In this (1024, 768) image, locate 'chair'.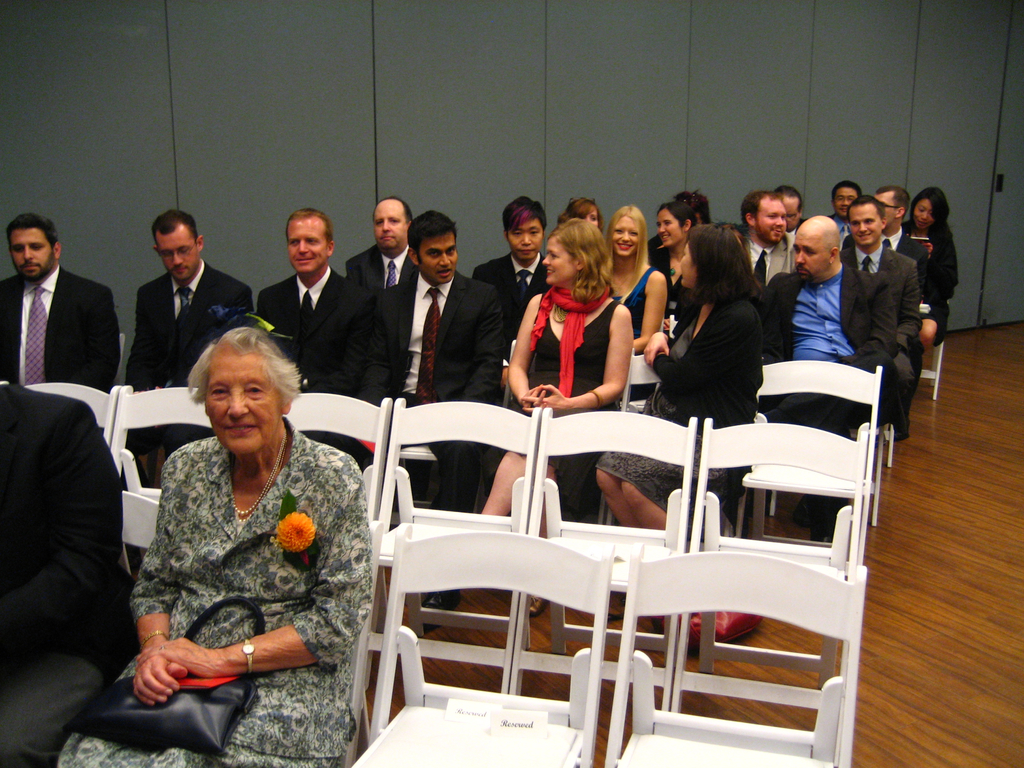
Bounding box: locate(738, 361, 884, 556).
